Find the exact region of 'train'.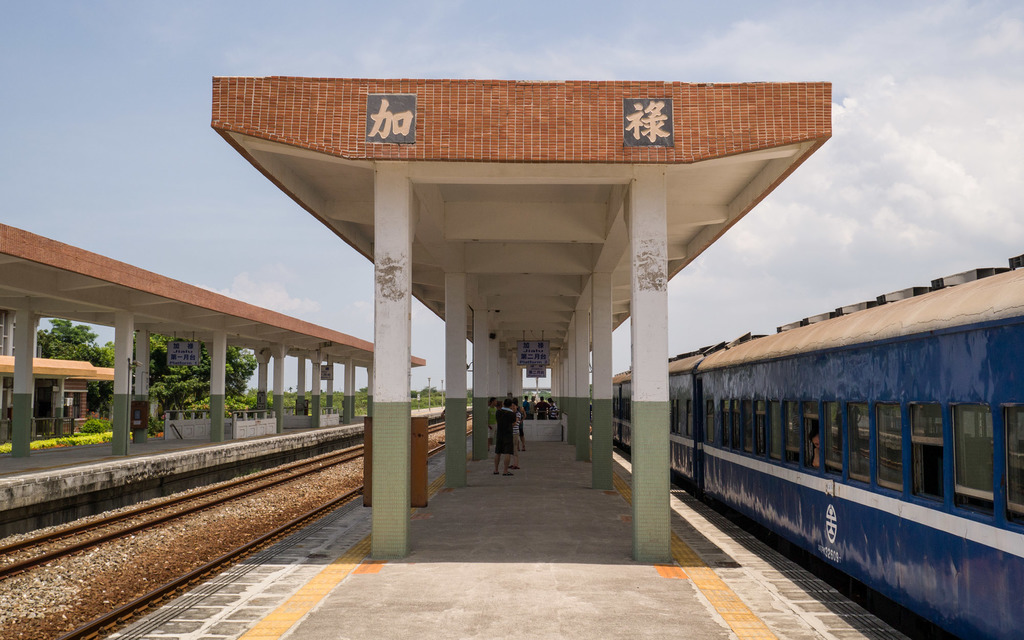
Exact region: box=[590, 252, 1023, 639].
